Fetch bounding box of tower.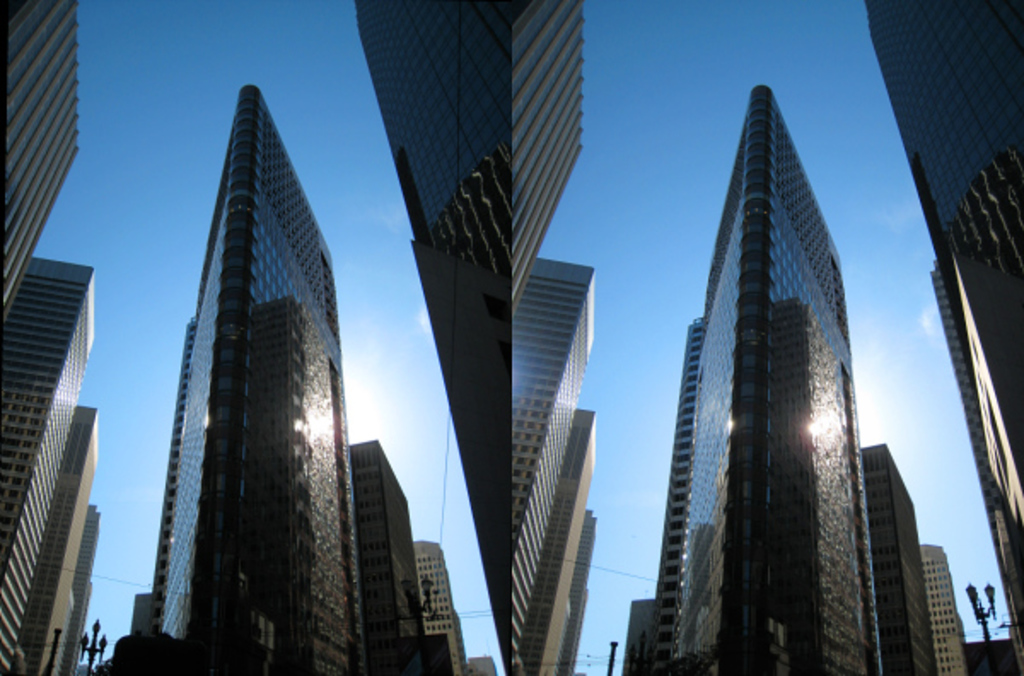
Bbox: l=555, t=510, r=601, b=674.
